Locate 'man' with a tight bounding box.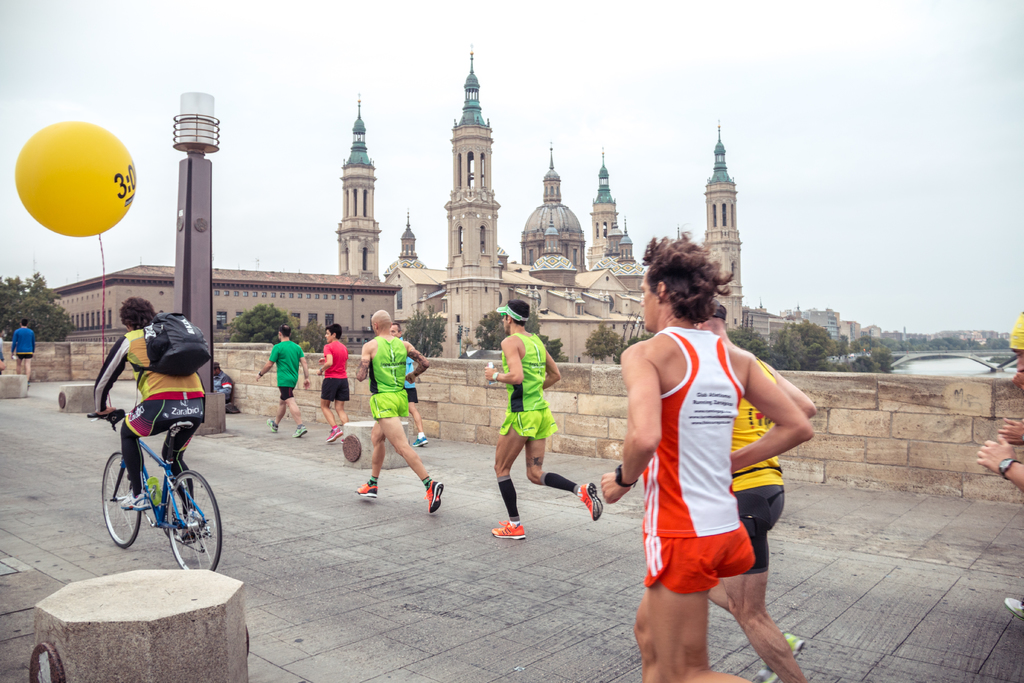
<bbox>10, 319, 40, 377</bbox>.
